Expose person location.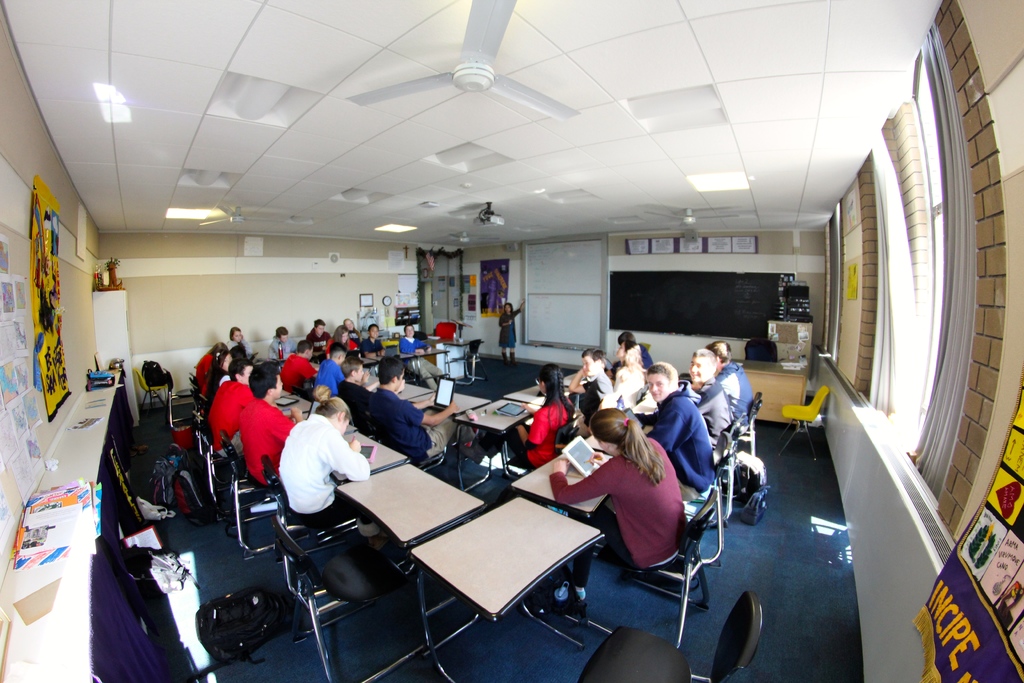
Exposed at <region>218, 322, 256, 372</region>.
